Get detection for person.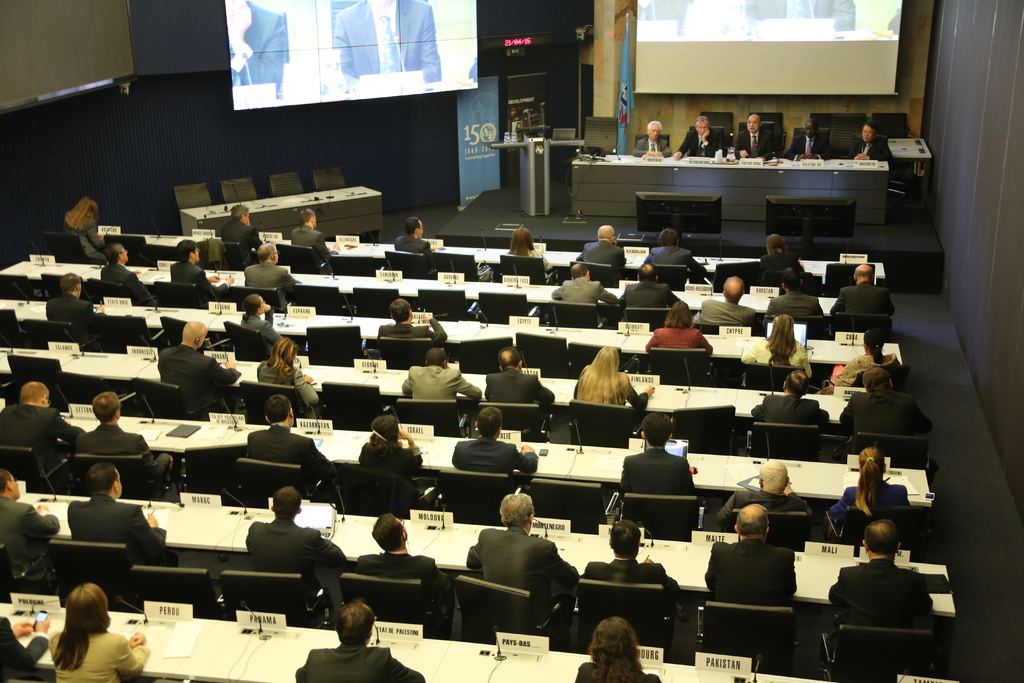
Detection: crop(226, 0, 292, 97).
